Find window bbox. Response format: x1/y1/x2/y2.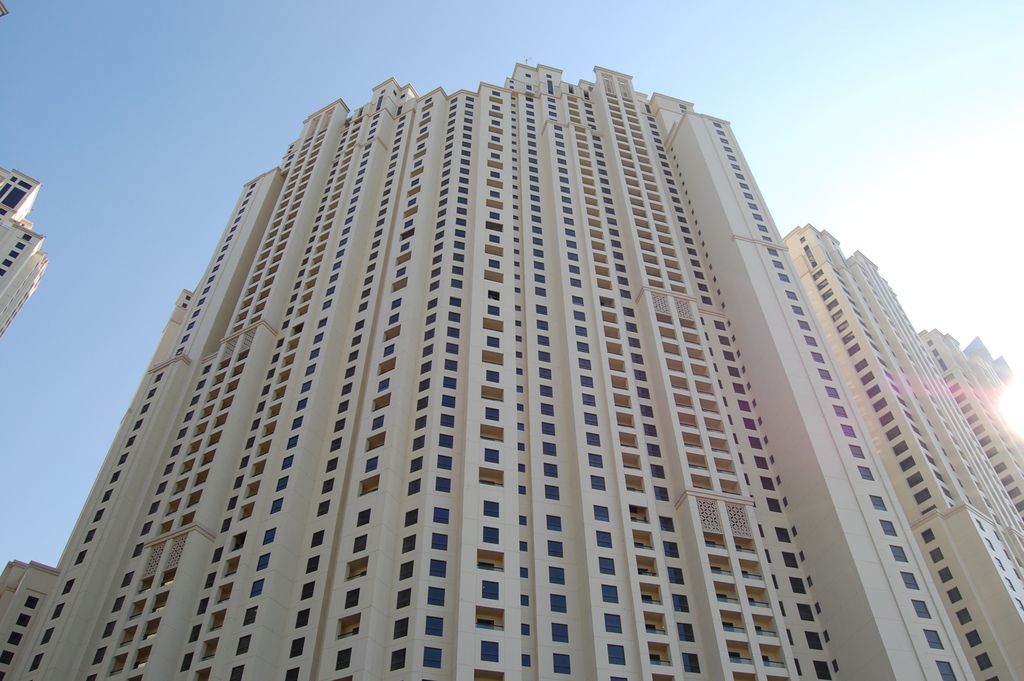
388/159/396/168.
